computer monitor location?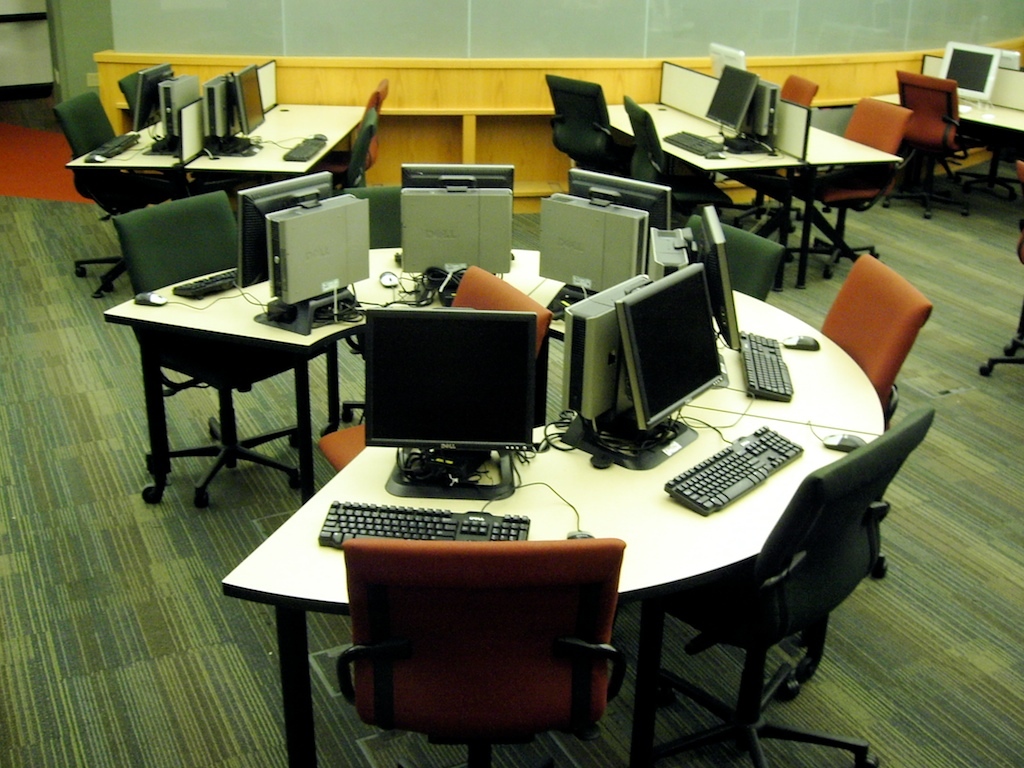
[x1=254, y1=56, x2=281, y2=122]
